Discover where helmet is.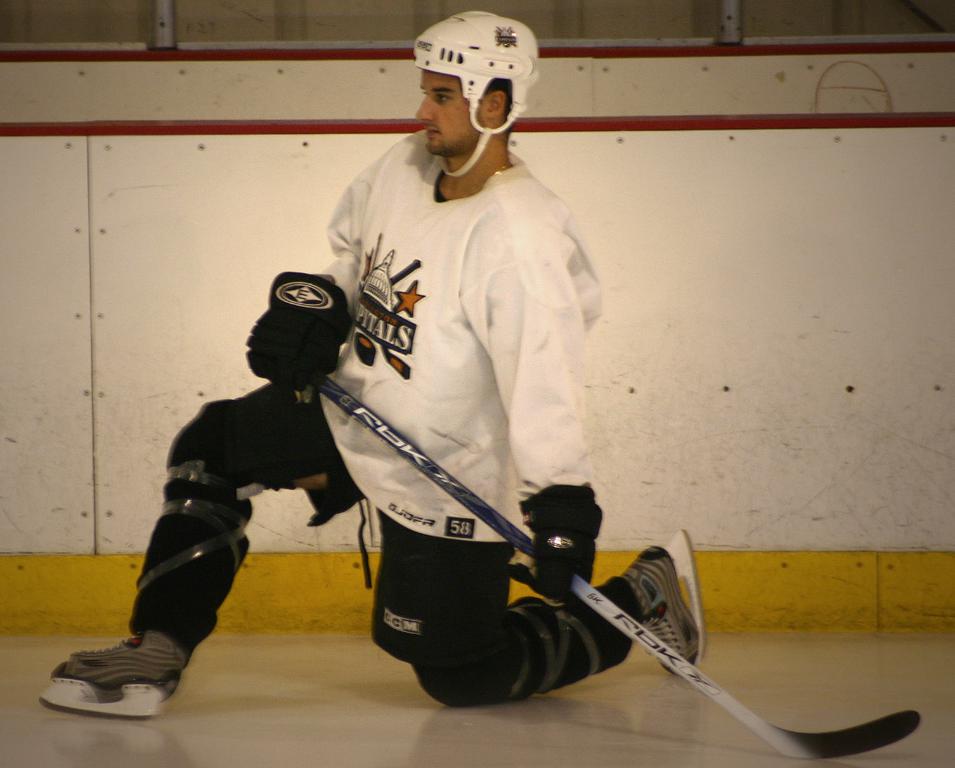
Discovered at x1=410, y1=8, x2=541, y2=181.
